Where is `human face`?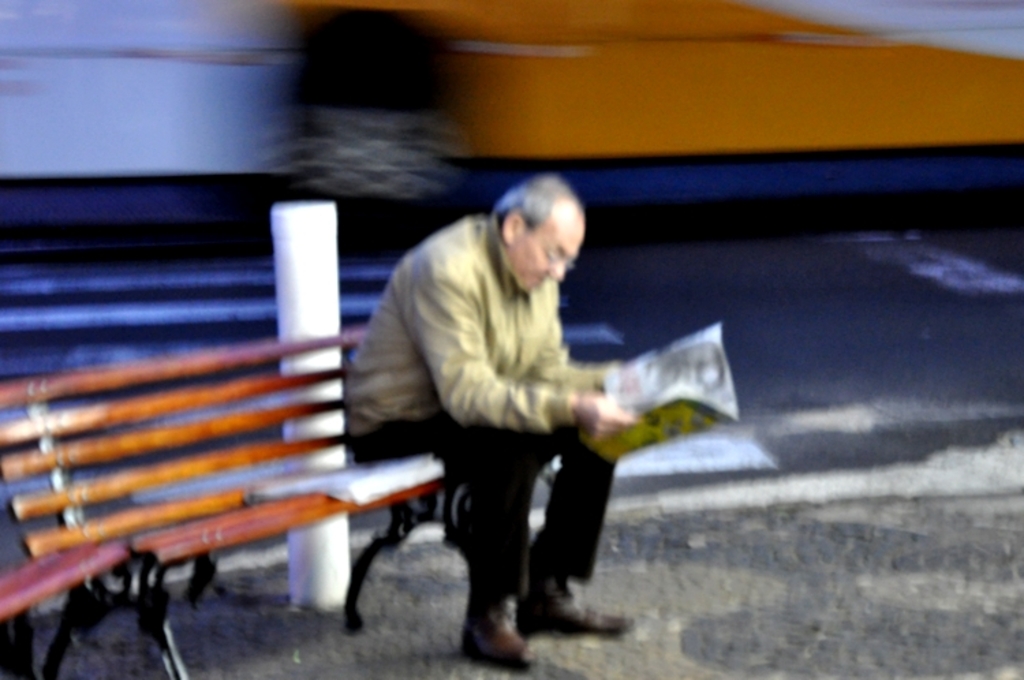
select_region(513, 198, 587, 291).
